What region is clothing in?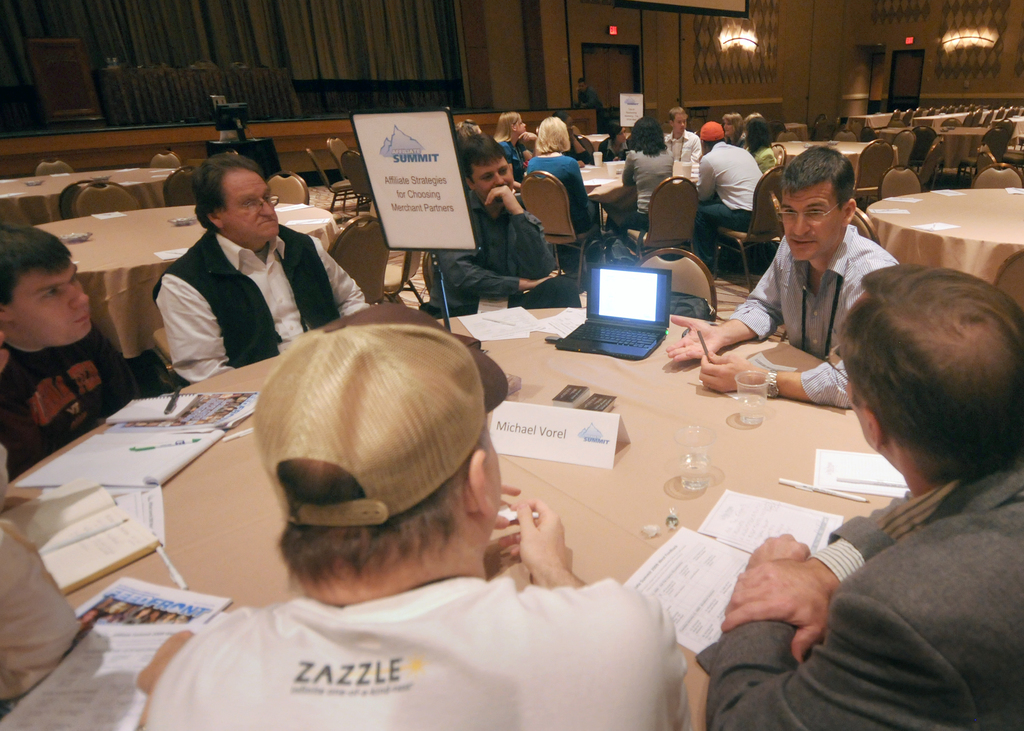
432:191:576:314.
